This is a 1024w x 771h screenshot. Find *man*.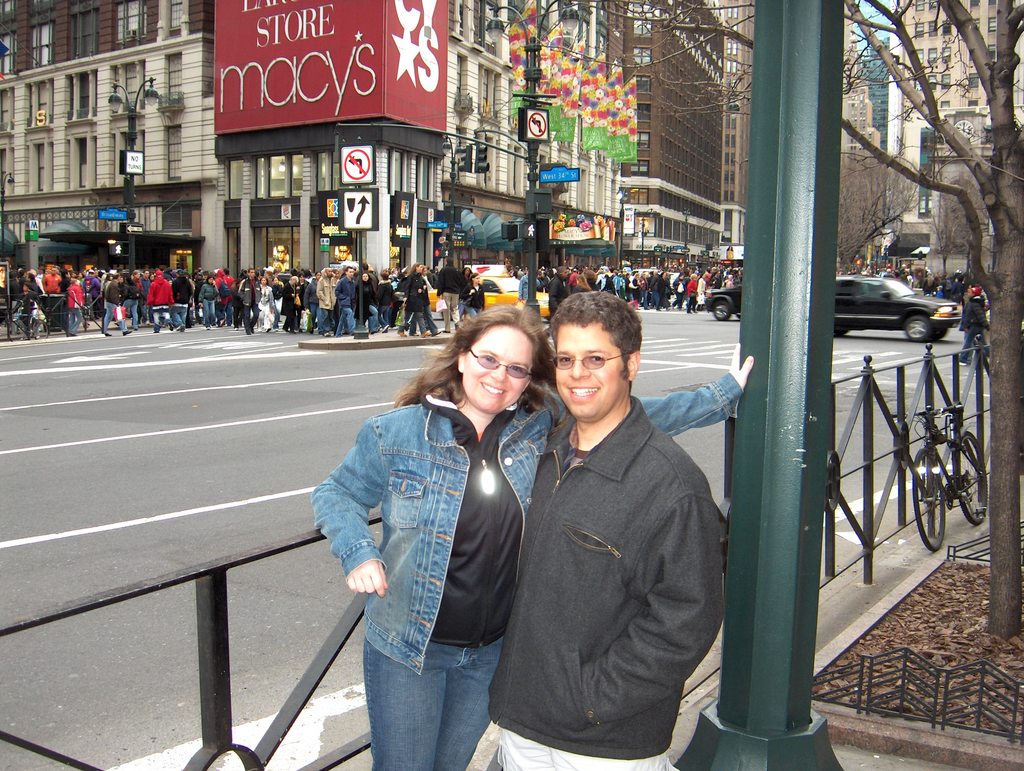
Bounding box: left=318, top=267, right=337, bottom=336.
